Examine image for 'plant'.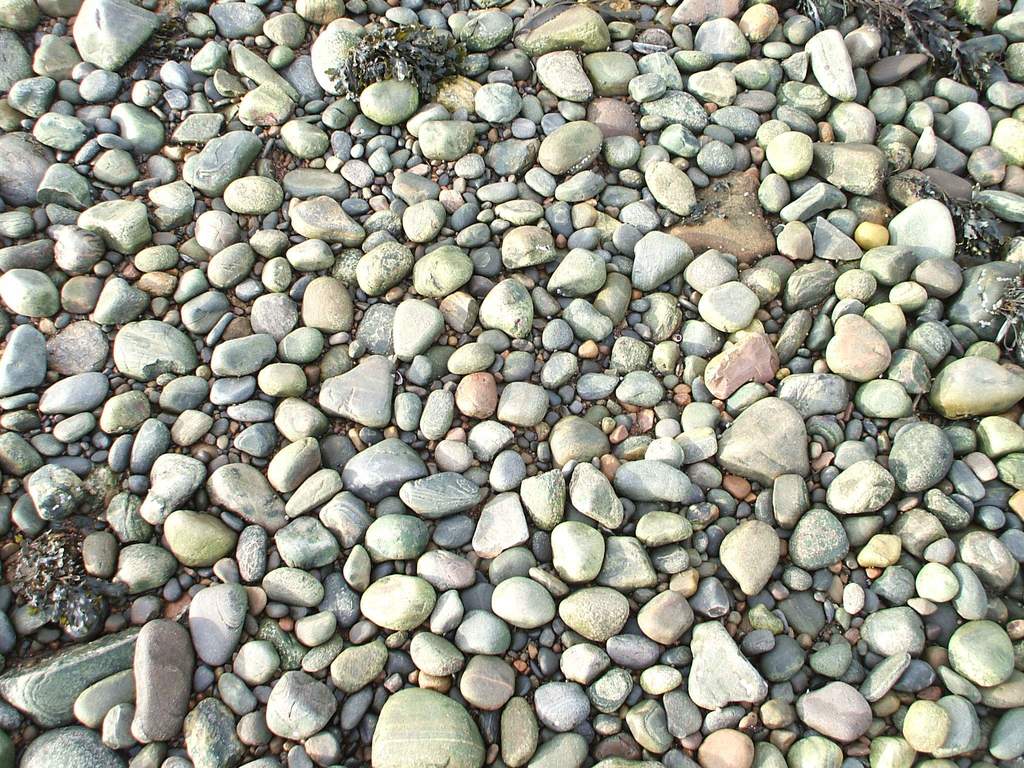
Examination result: 906/172/997/262.
